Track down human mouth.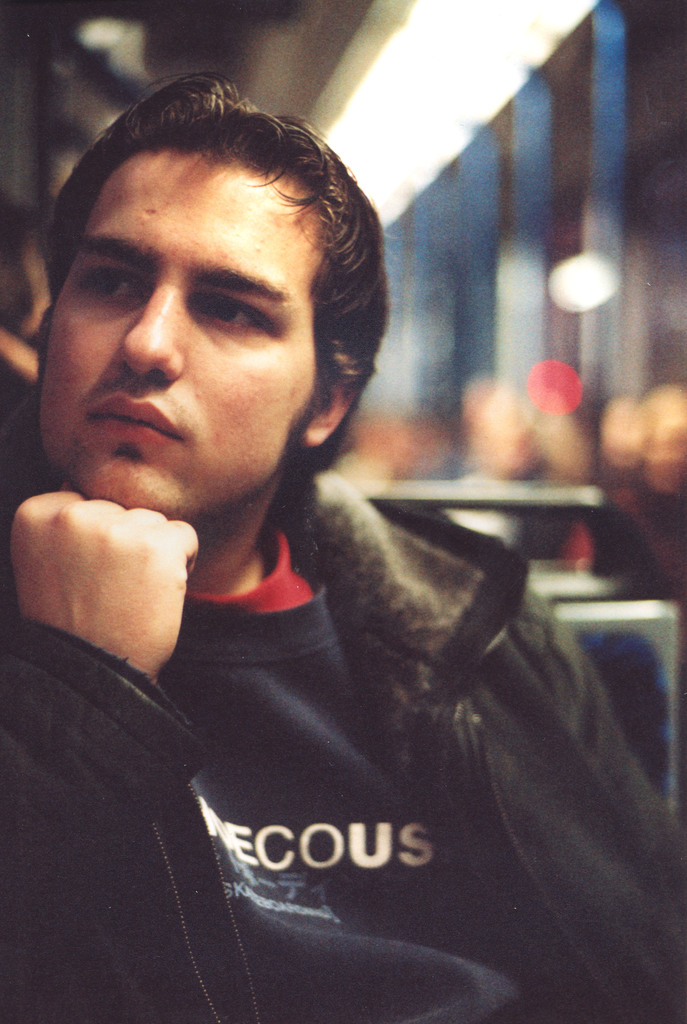
Tracked to x1=84, y1=394, x2=179, y2=439.
